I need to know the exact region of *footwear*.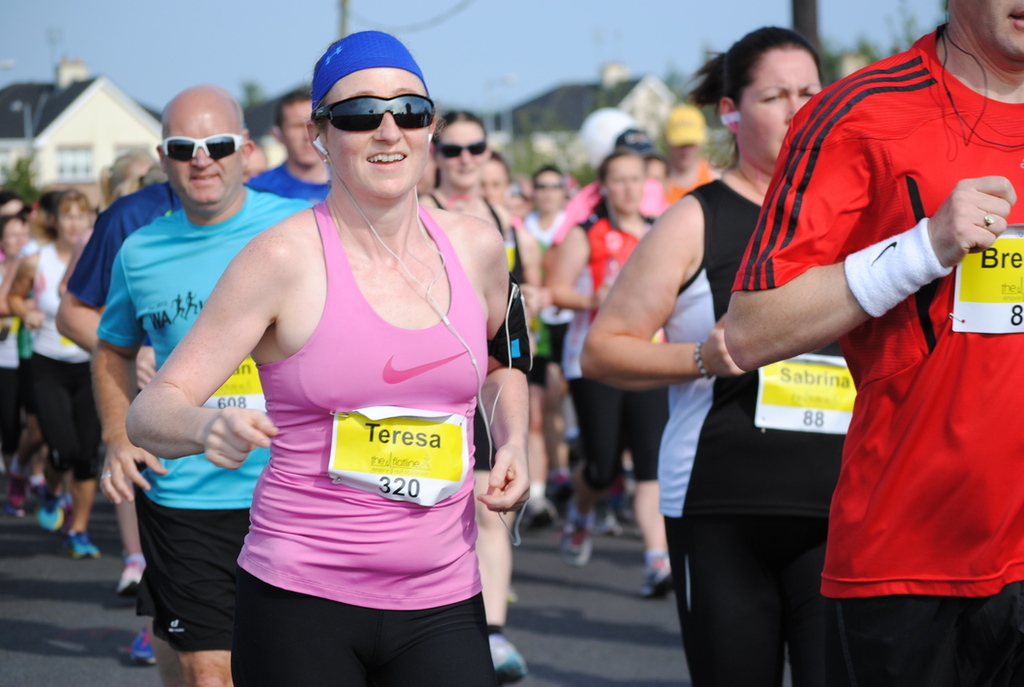
Region: Rect(1, 481, 31, 517).
